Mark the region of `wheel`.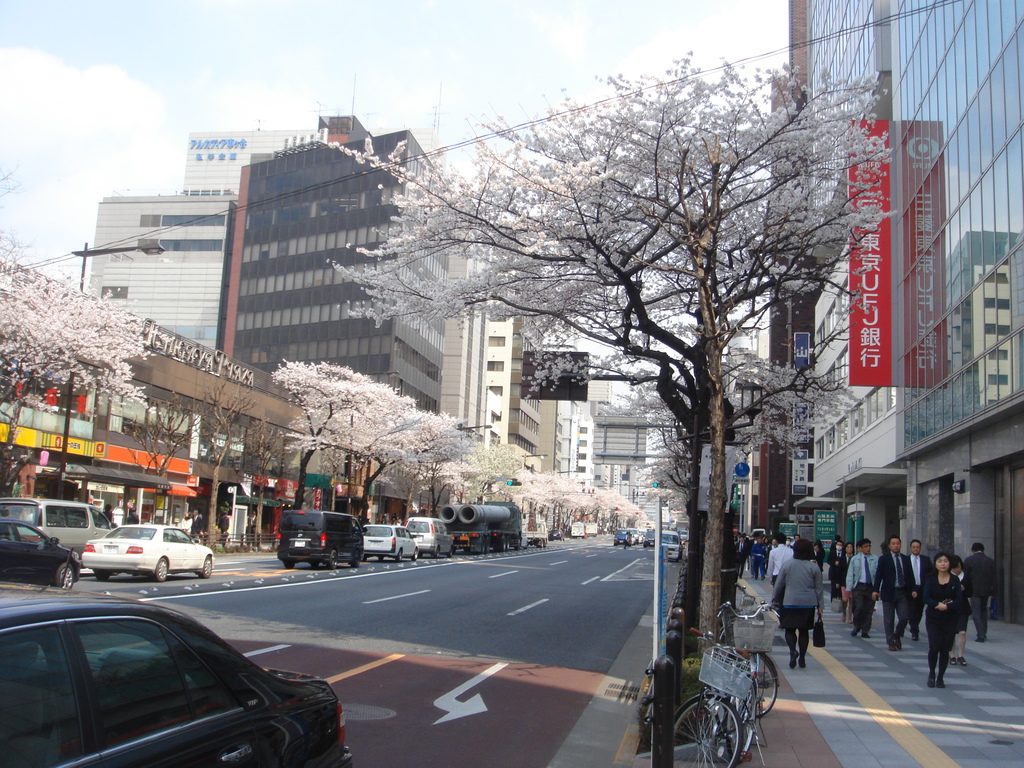
Region: BBox(195, 554, 214, 577).
